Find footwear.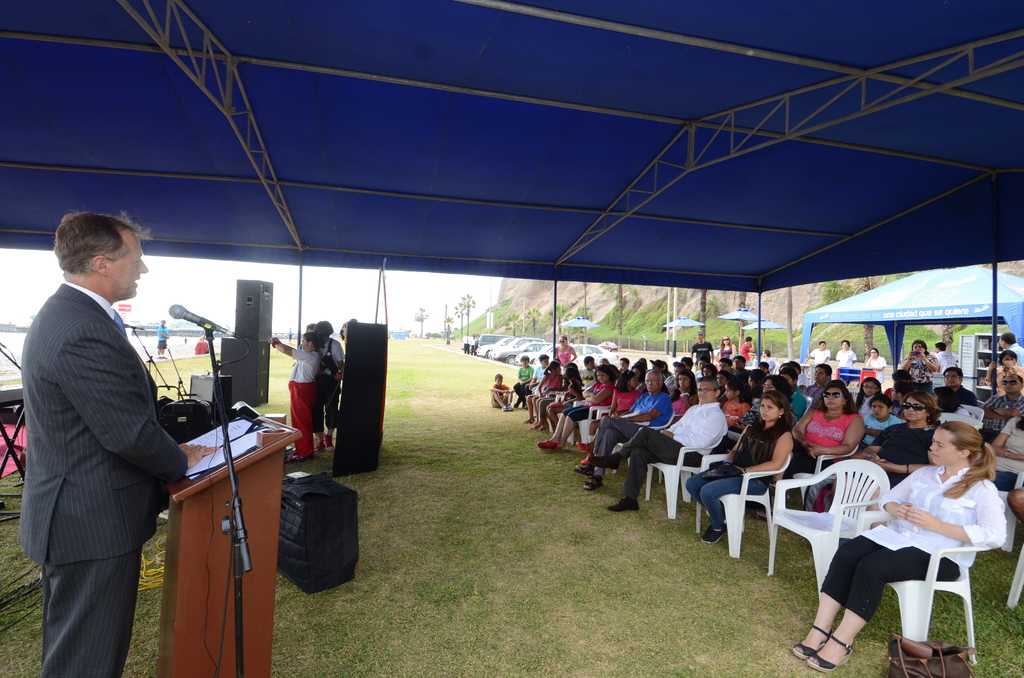
536, 438, 556, 449.
